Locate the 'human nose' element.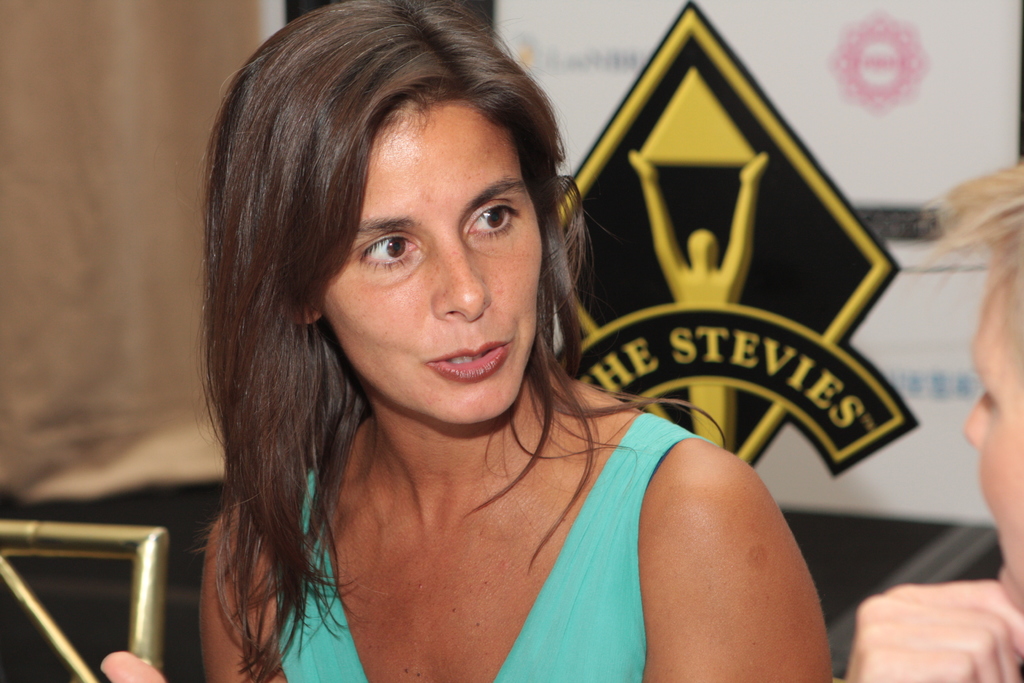
Element bbox: x1=434 y1=226 x2=492 y2=320.
